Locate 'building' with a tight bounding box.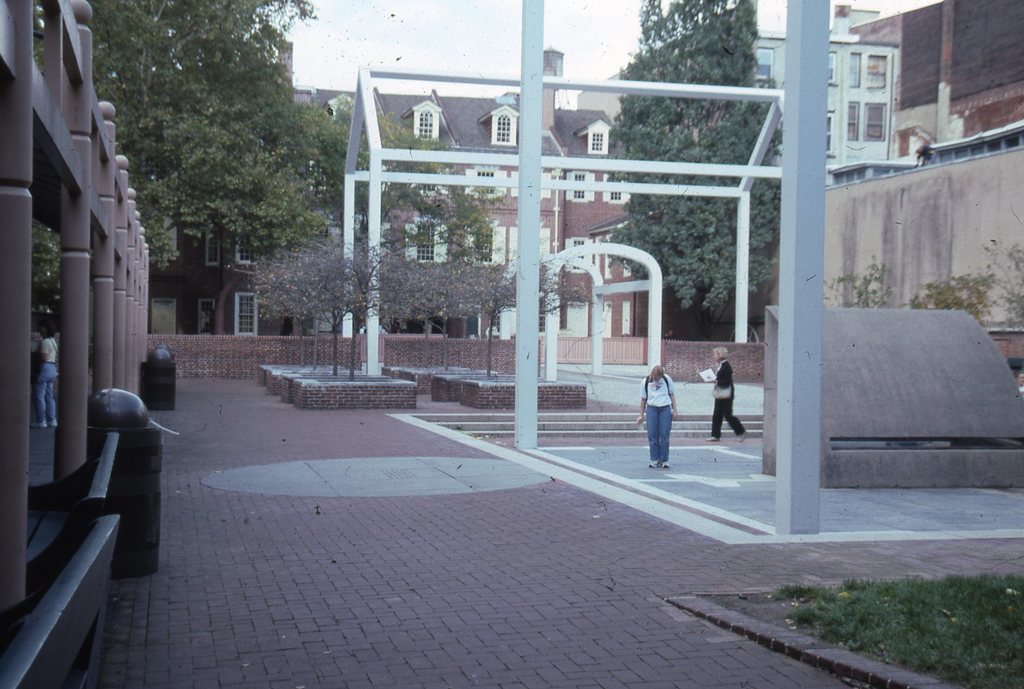
<bbox>179, 90, 638, 337</bbox>.
